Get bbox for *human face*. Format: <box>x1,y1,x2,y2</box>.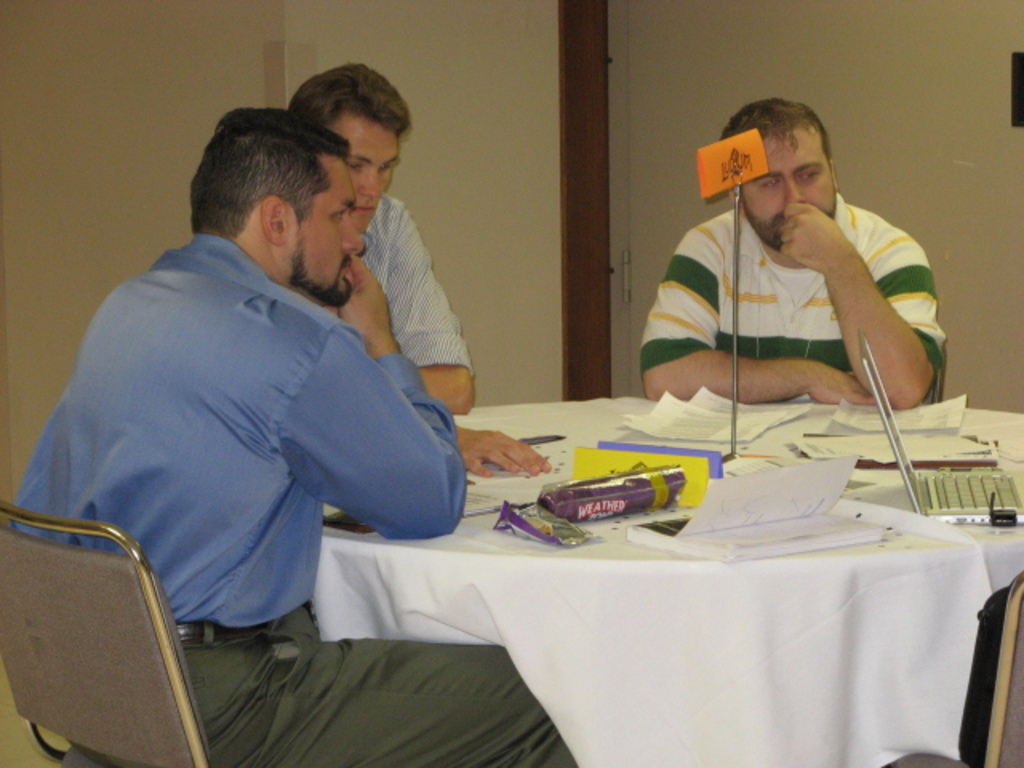
<box>338,122,397,237</box>.
